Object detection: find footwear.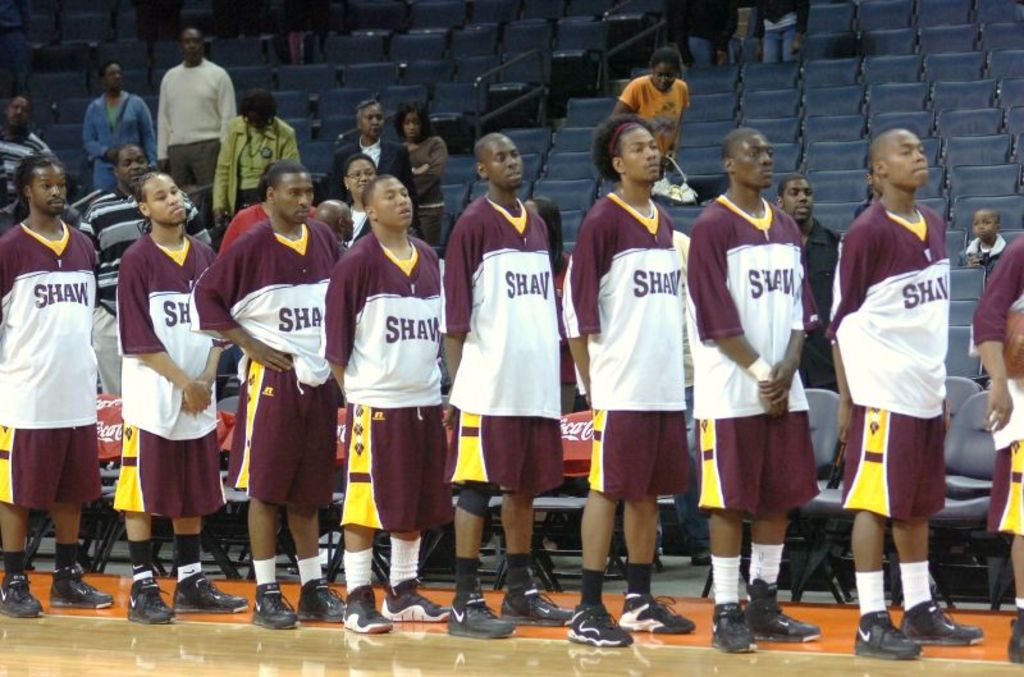
0:572:46:619.
